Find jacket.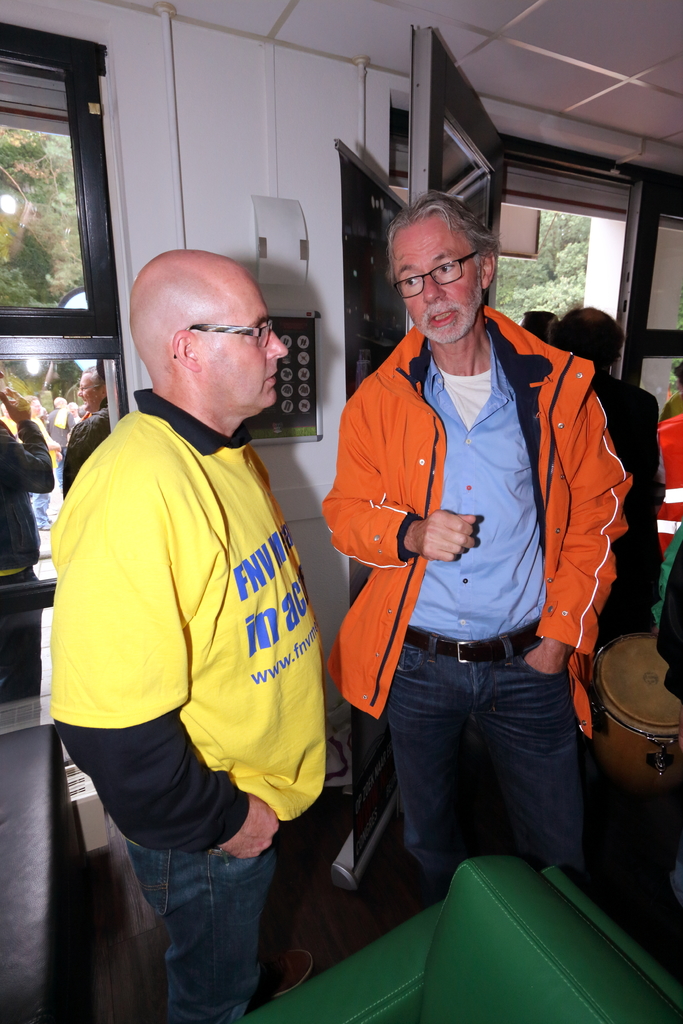
bbox=[663, 408, 682, 564].
